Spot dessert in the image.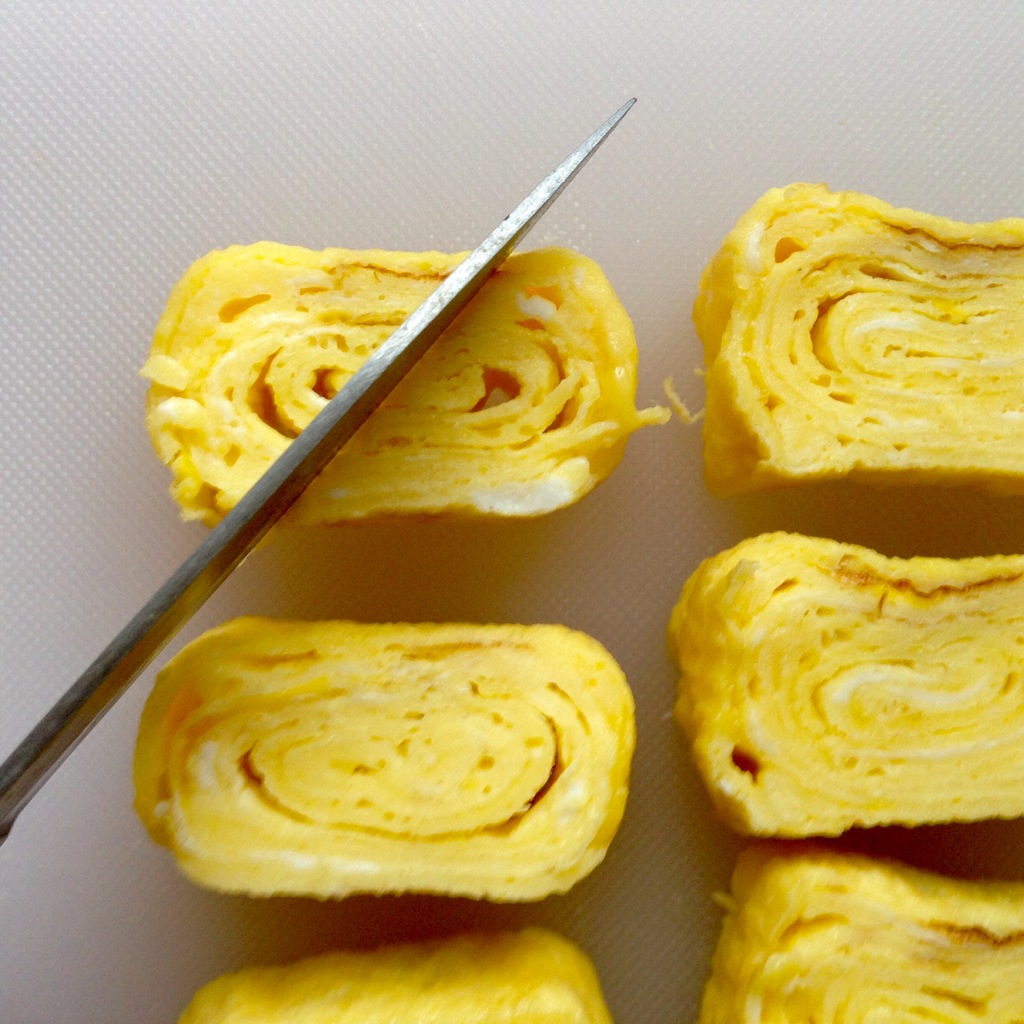
dessert found at (left=135, top=627, right=639, bottom=906).
